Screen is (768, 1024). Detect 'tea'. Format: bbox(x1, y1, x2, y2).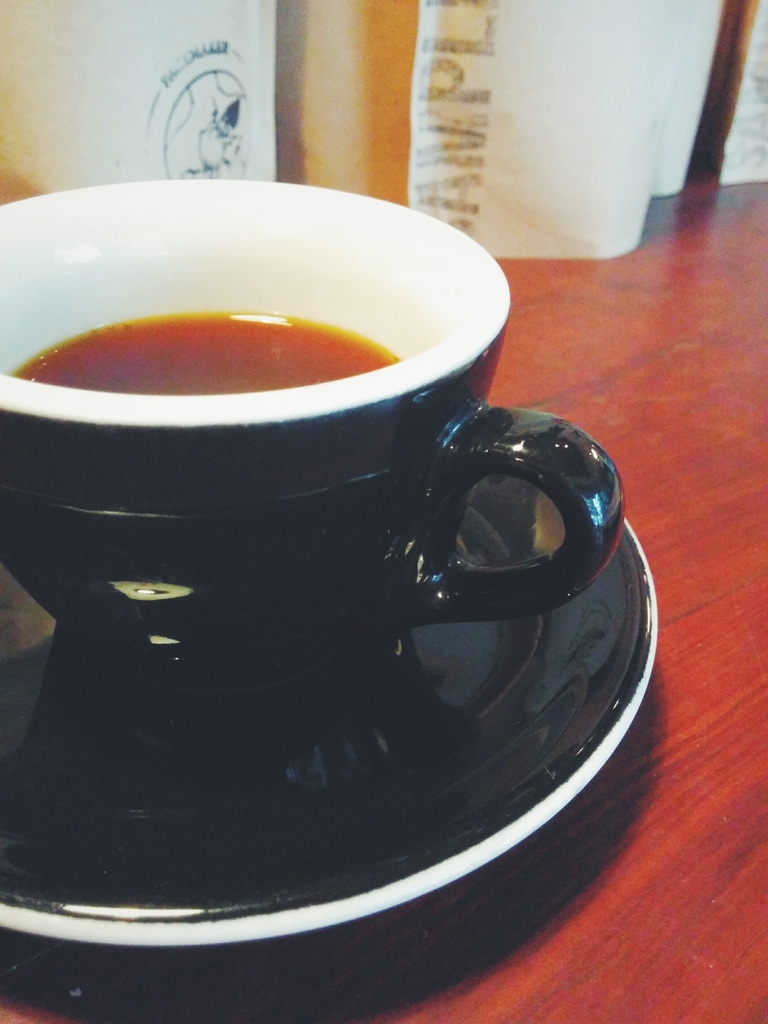
bbox(18, 310, 401, 394).
